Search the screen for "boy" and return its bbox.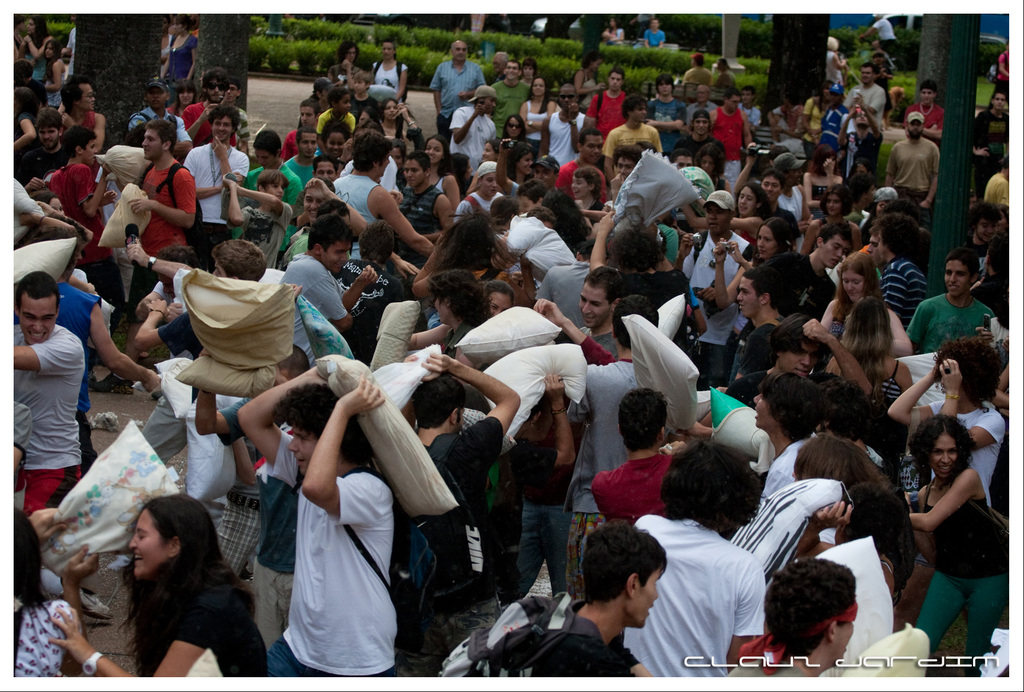
Found: Rect(906, 250, 1011, 344).
